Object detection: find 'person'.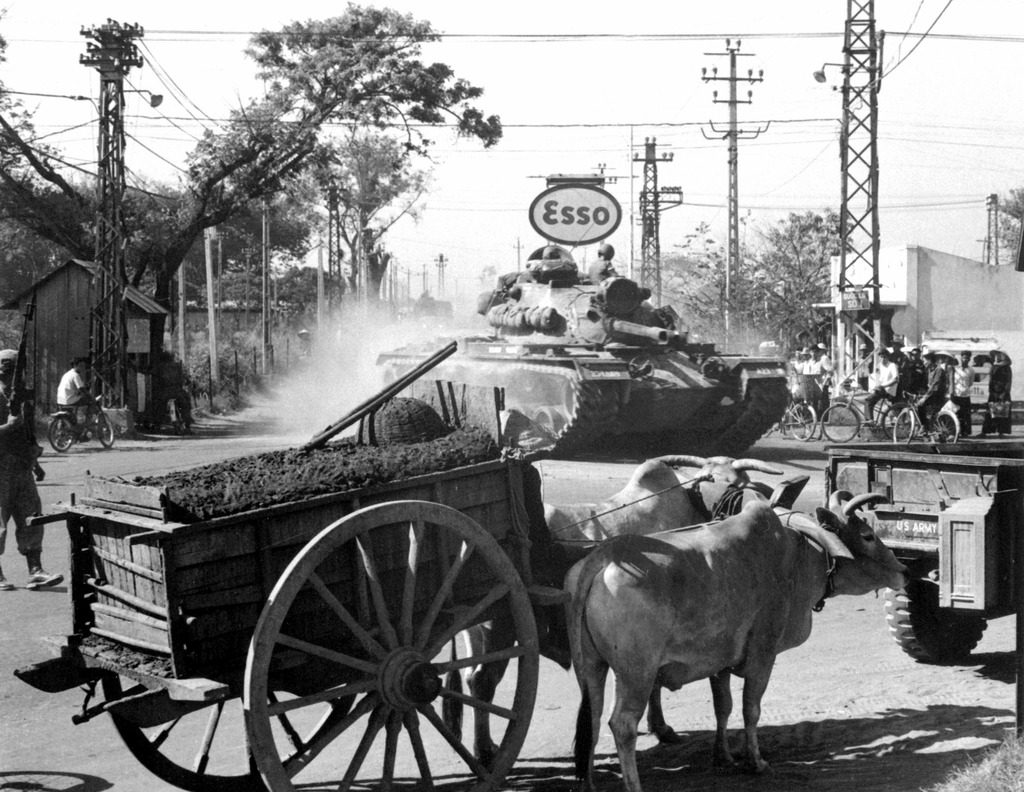
bbox=(295, 326, 314, 364).
